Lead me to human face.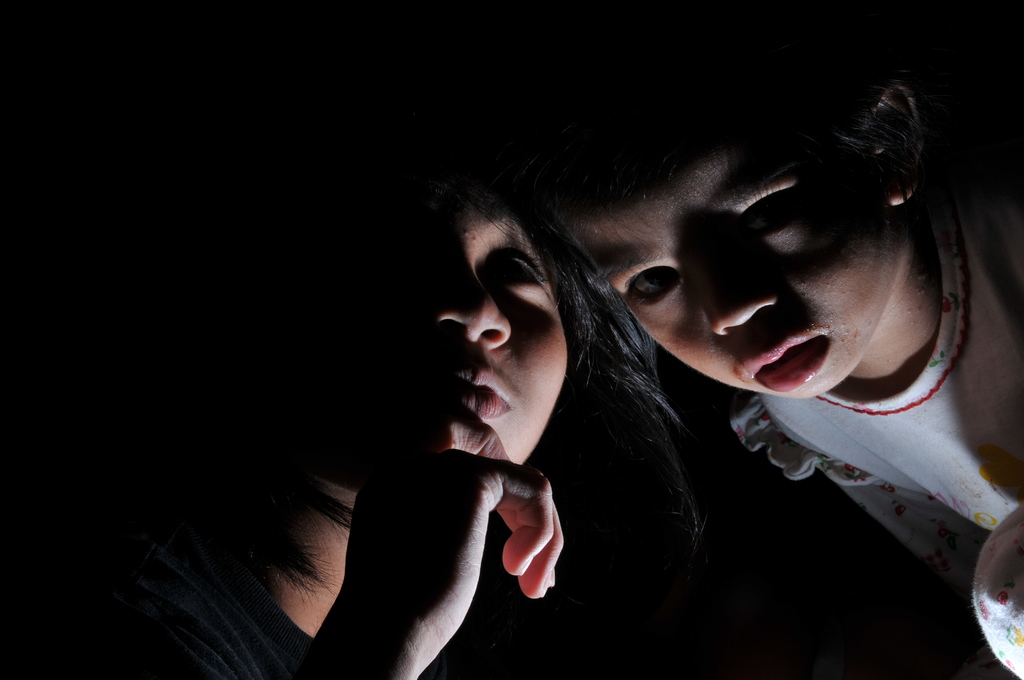
Lead to x1=423, y1=172, x2=573, y2=460.
